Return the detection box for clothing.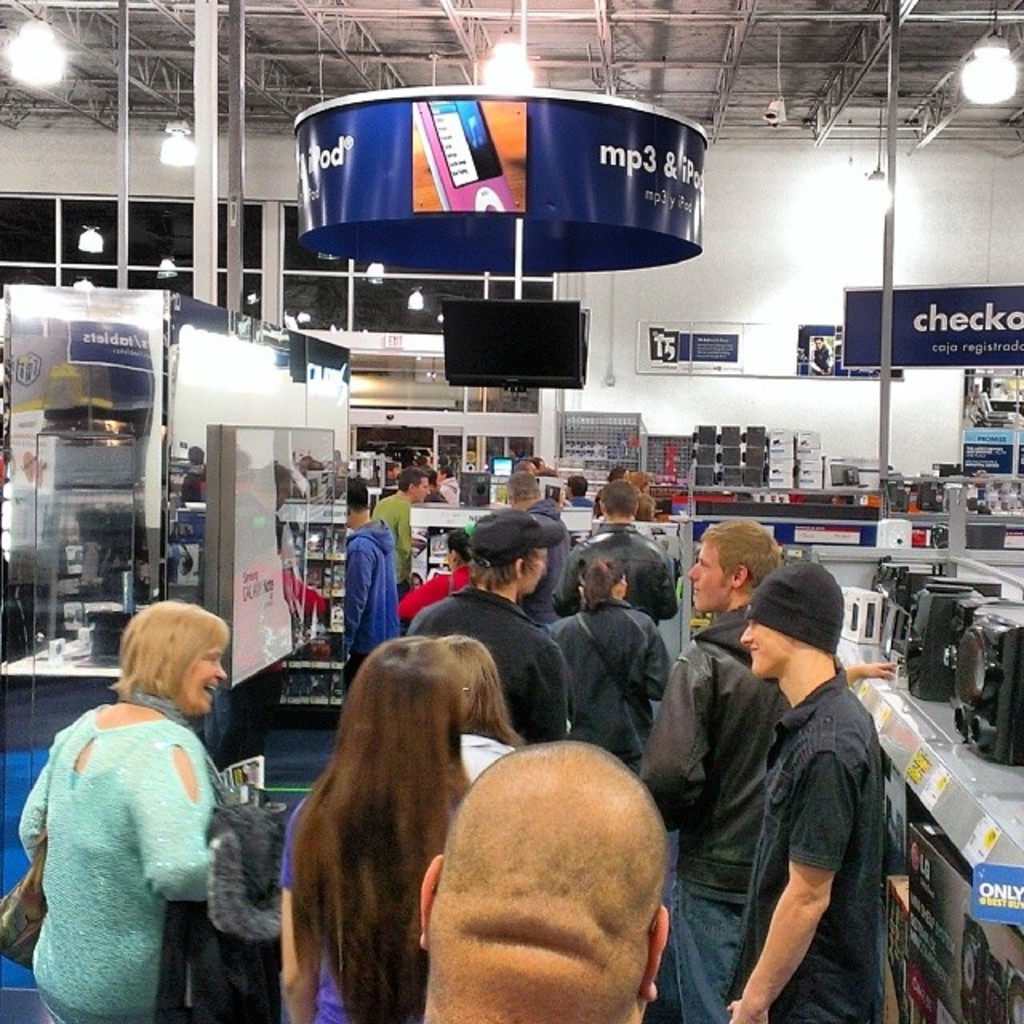
{"left": 22, "top": 651, "right": 250, "bottom": 1016}.
